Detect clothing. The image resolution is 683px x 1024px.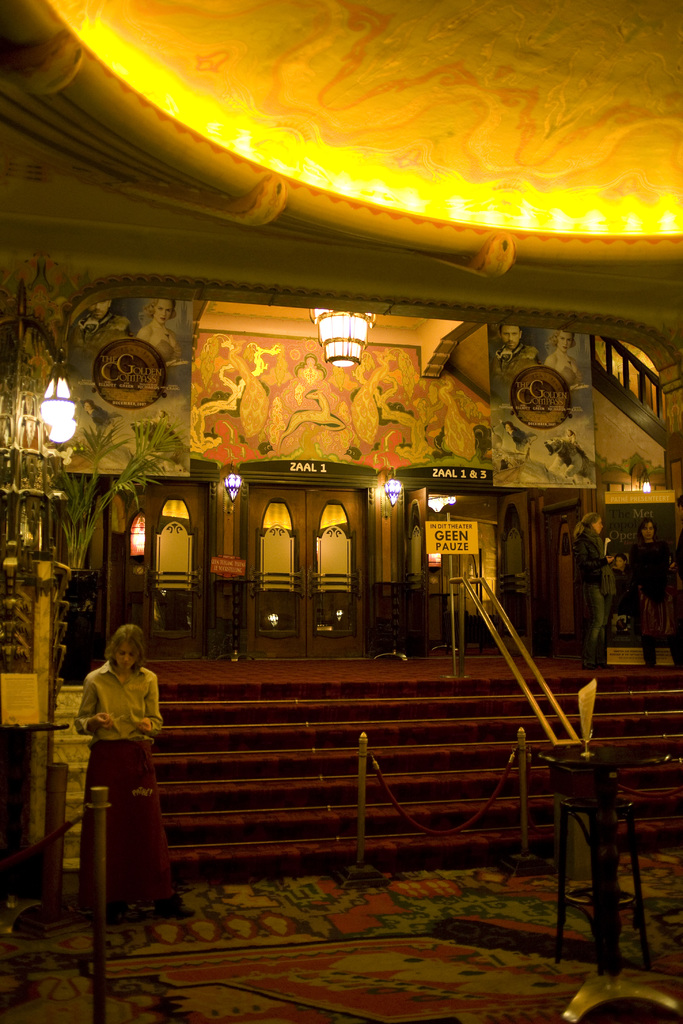
(82, 398, 122, 436).
